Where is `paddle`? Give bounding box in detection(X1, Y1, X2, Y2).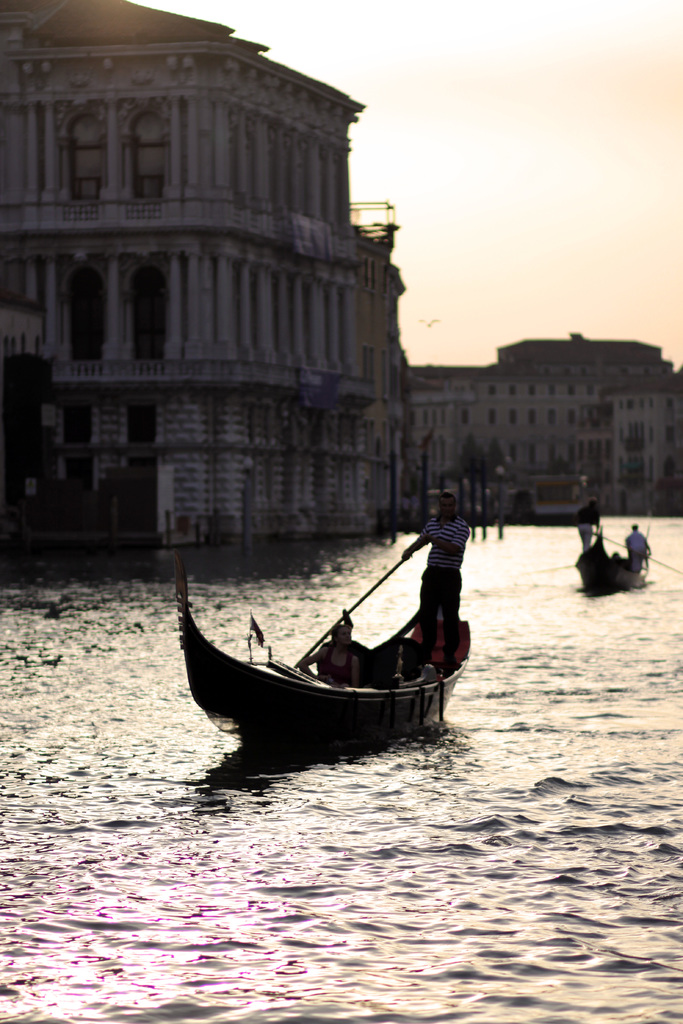
detection(590, 529, 681, 574).
